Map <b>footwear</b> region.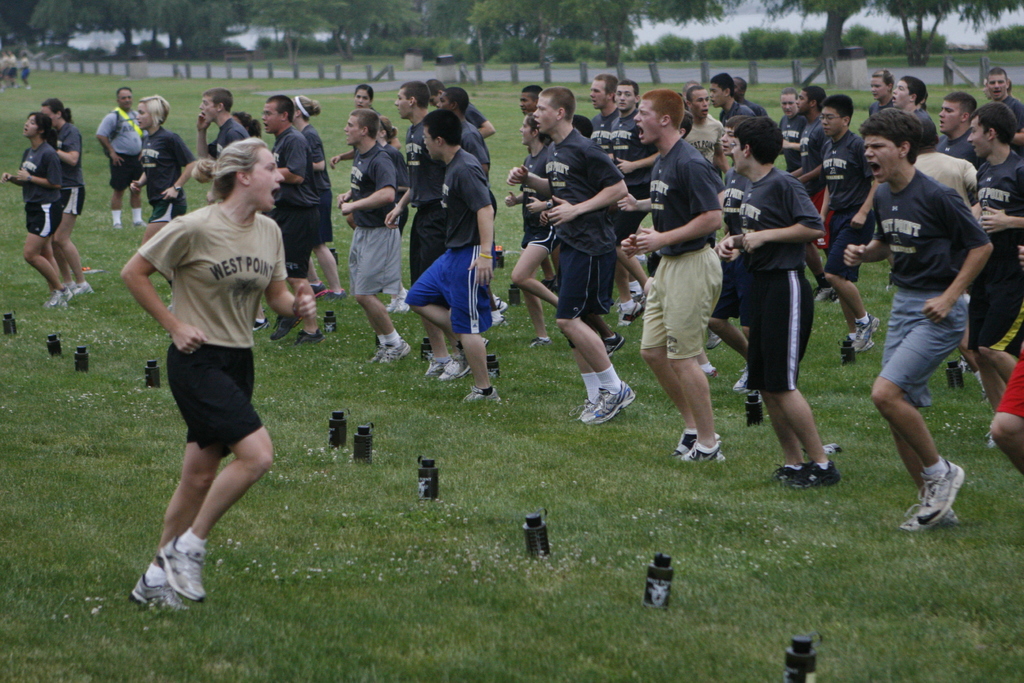
Mapped to 528/339/552/352.
